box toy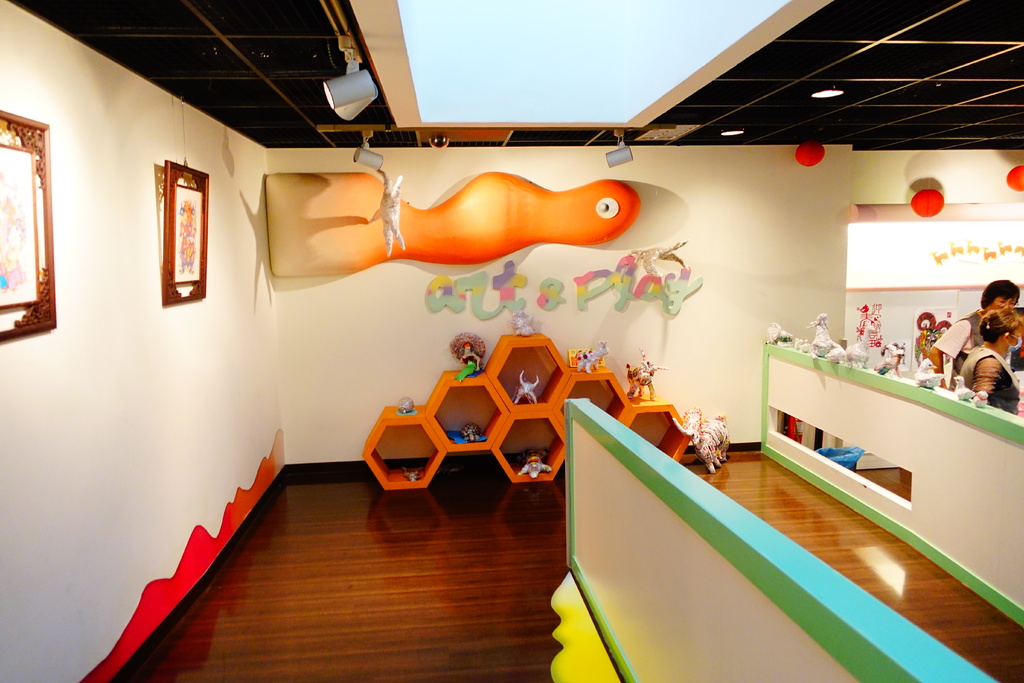
bbox(517, 448, 552, 480)
